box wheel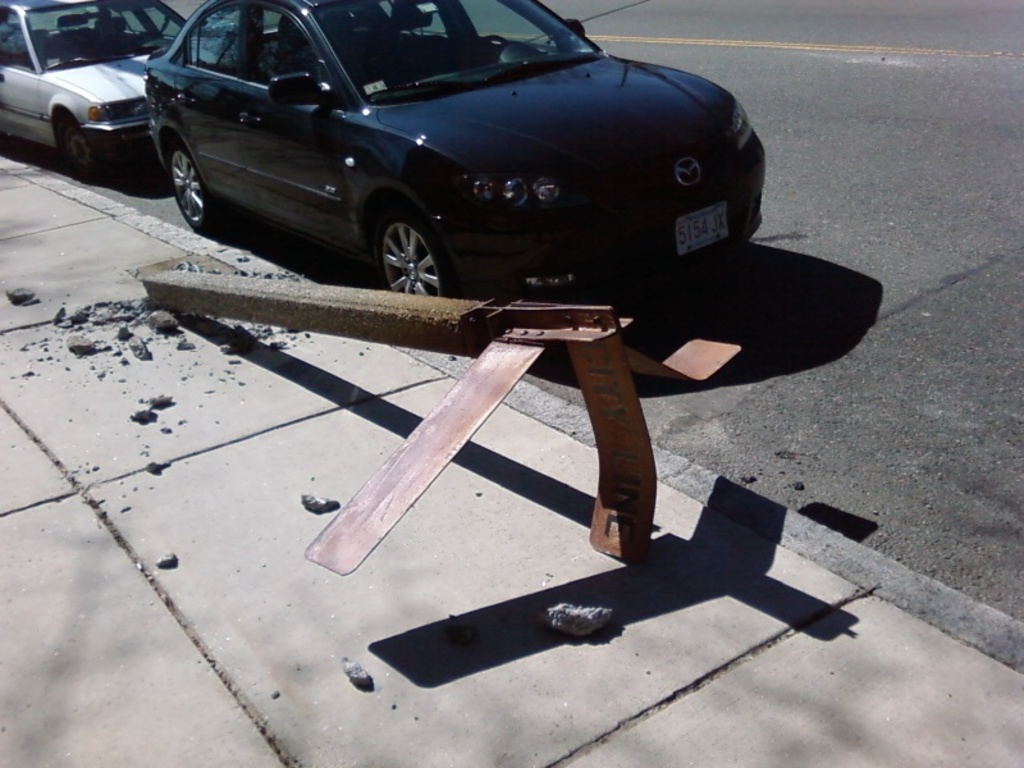
box=[463, 36, 504, 68]
